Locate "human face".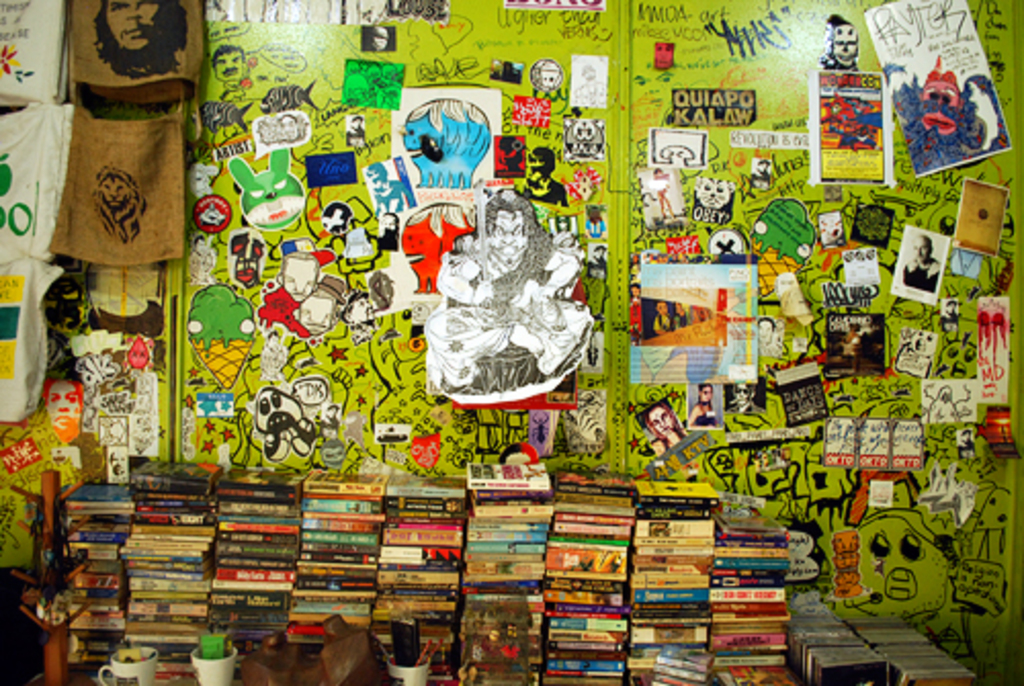
Bounding box: x1=104, y1=0, x2=160, y2=55.
